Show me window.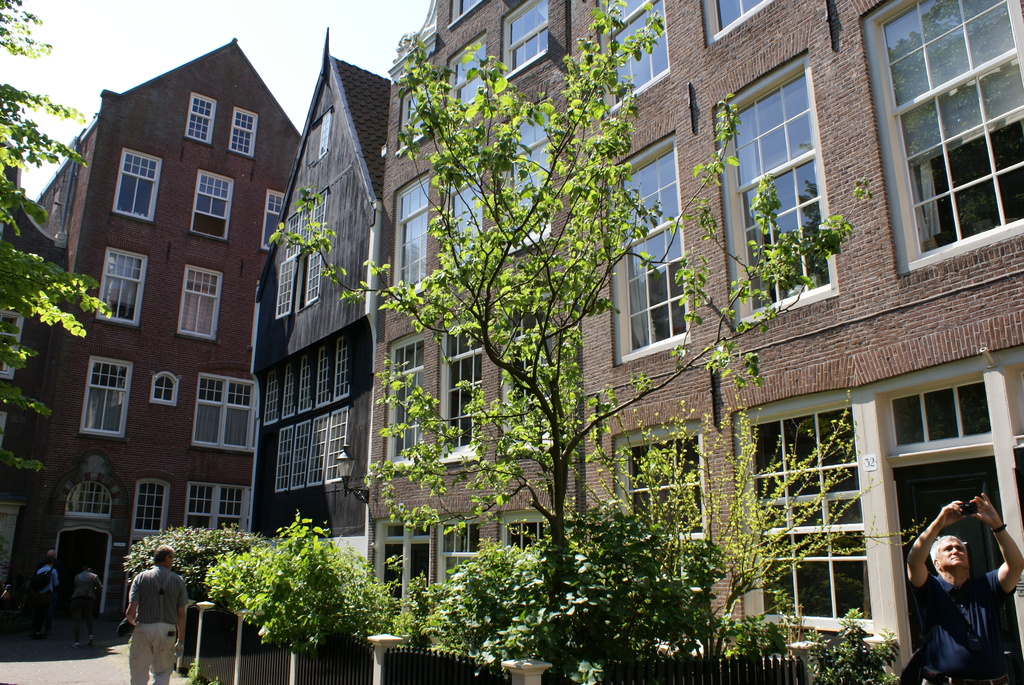
window is here: l=119, t=468, r=175, b=546.
